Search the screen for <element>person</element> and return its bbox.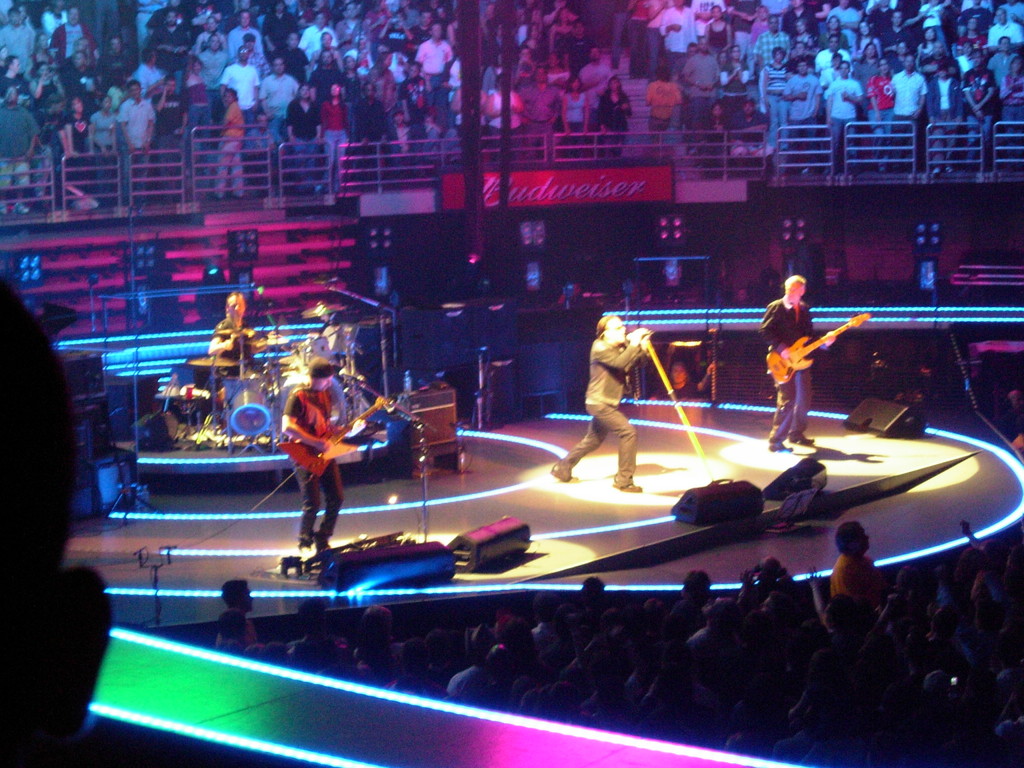
Found: pyautogui.locateOnScreen(953, 13, 979, 52).
